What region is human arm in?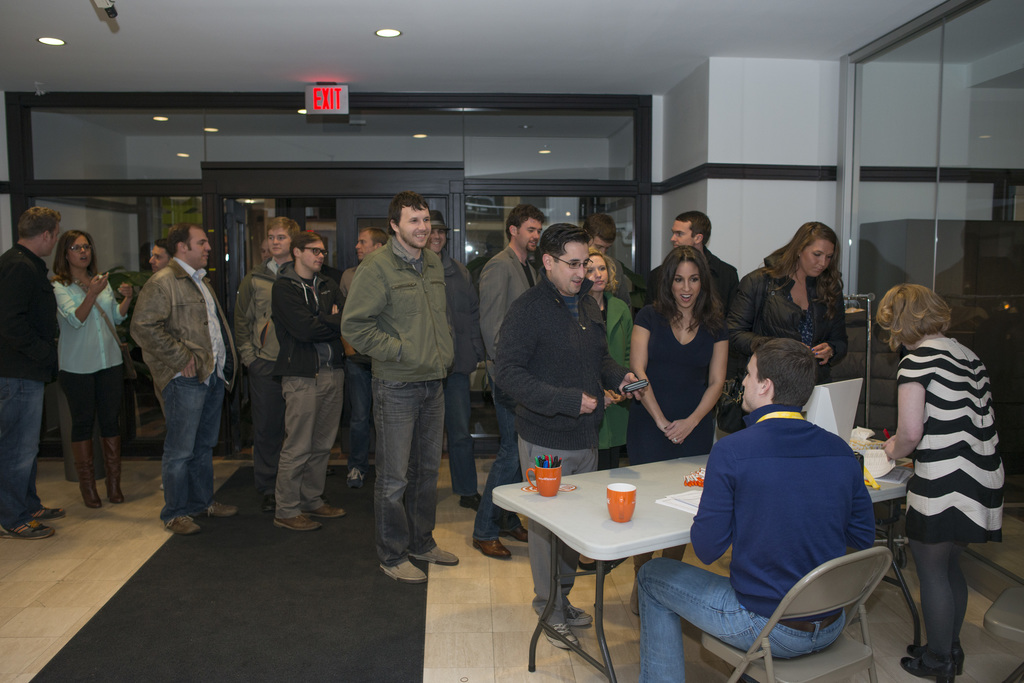
[812,343,836,367].
